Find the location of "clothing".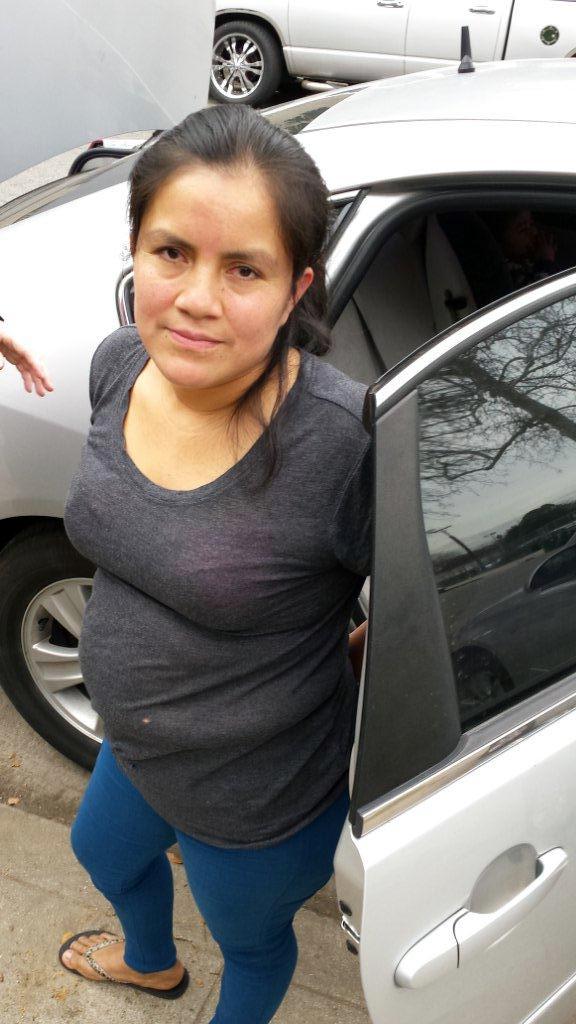
Location: 45,300,388,918.
